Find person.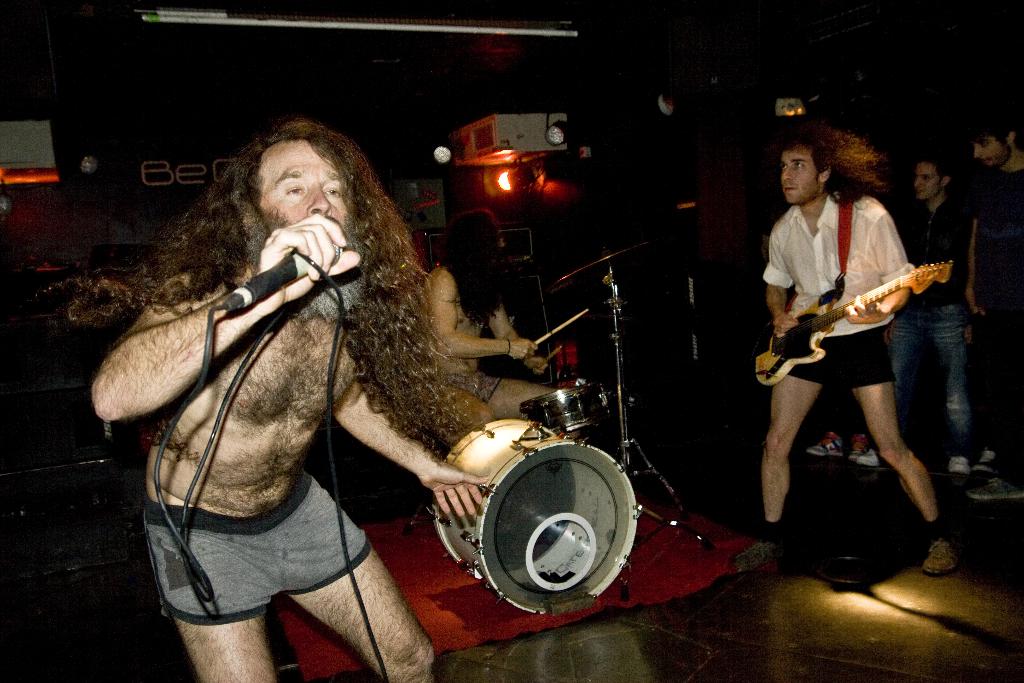
rect(729, 124, 963, 575).
